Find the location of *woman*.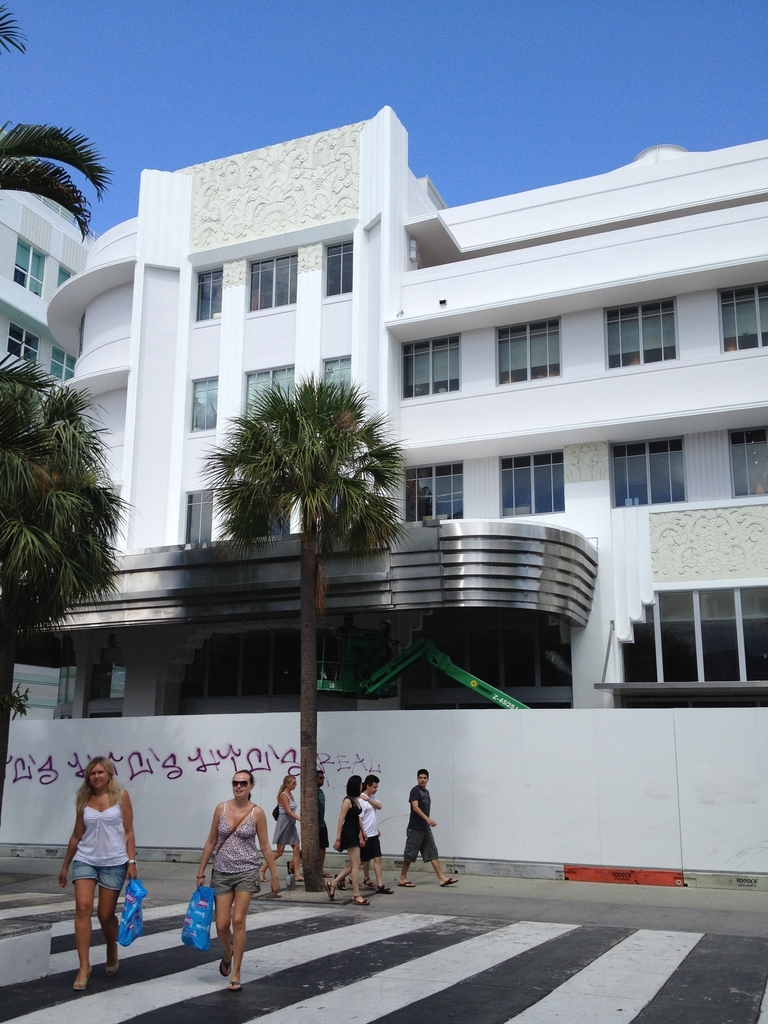
Location: bbox=[326, 771, 366, 902].
